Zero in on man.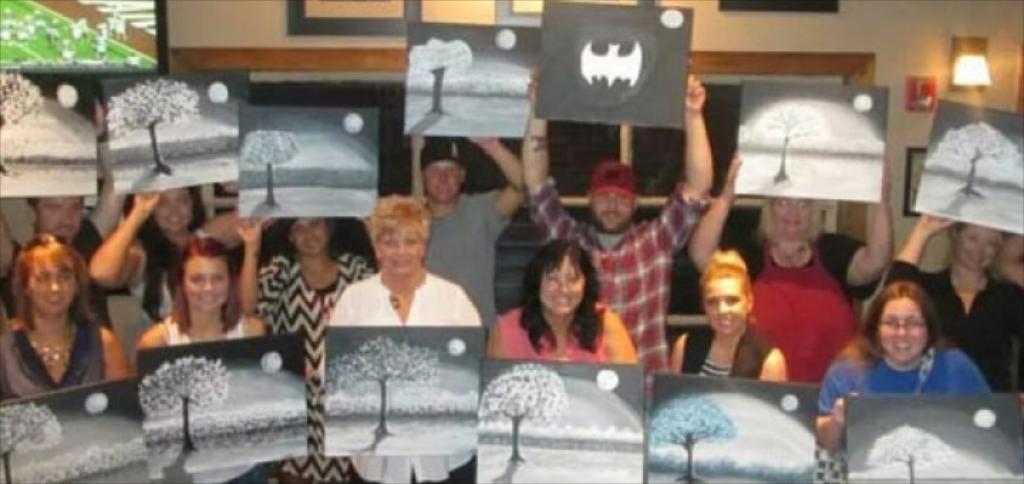
Zeroed in: rect(518, 80, 717, 413).
